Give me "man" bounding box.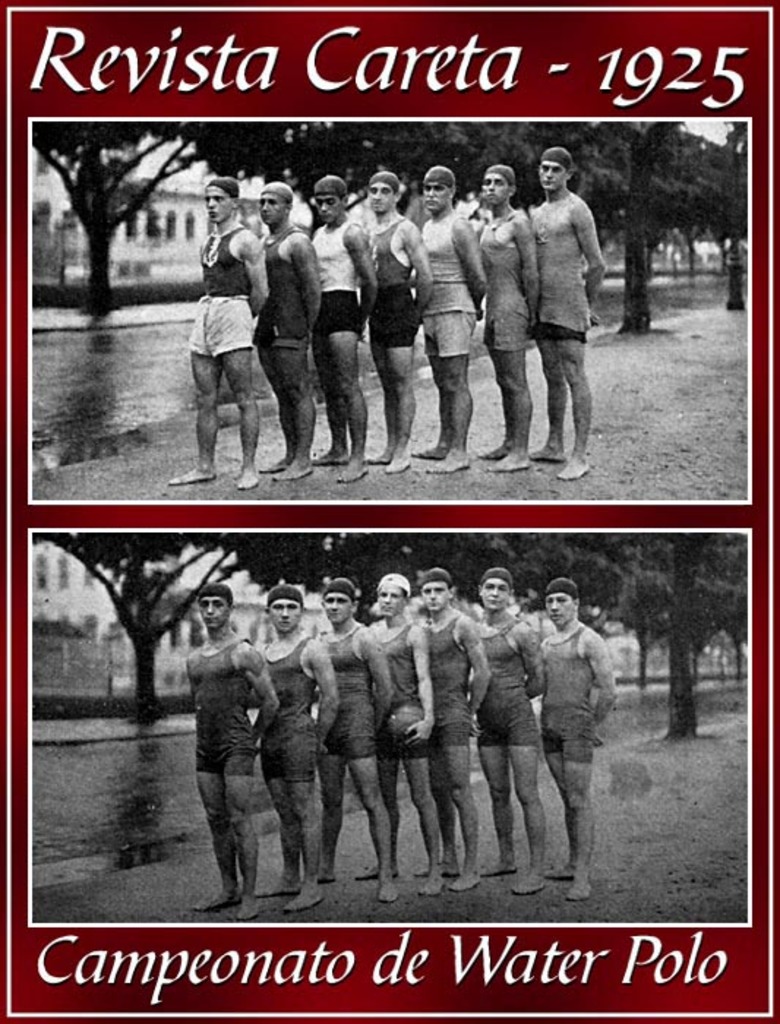
x1=170, y1=178, x2=268, y2=483.
